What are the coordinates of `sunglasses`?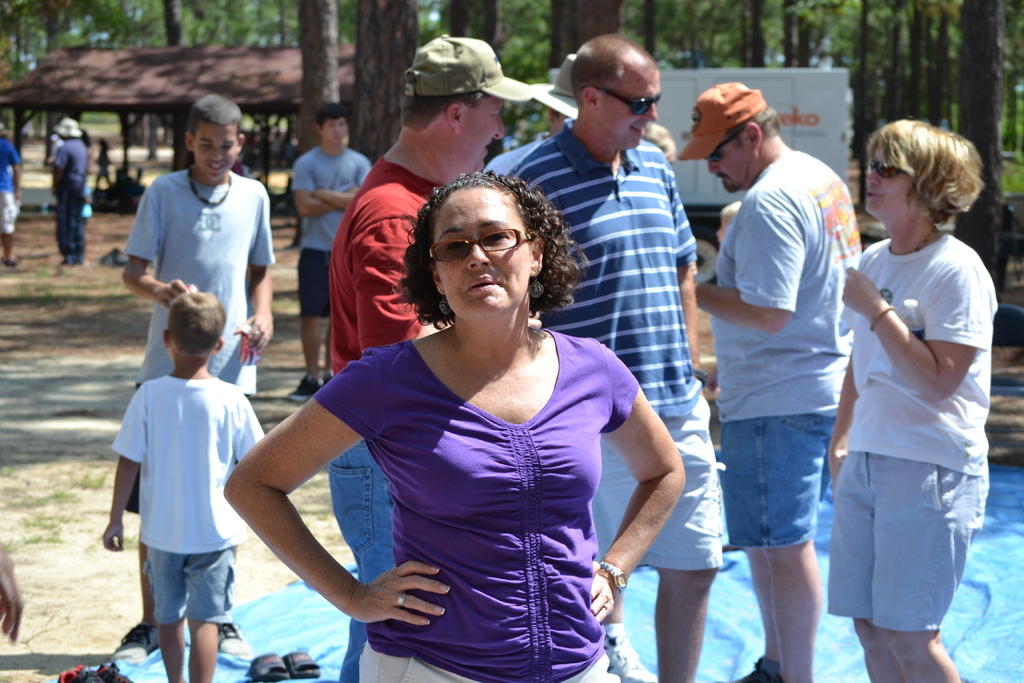
box=[580, 79, 659, 114].
